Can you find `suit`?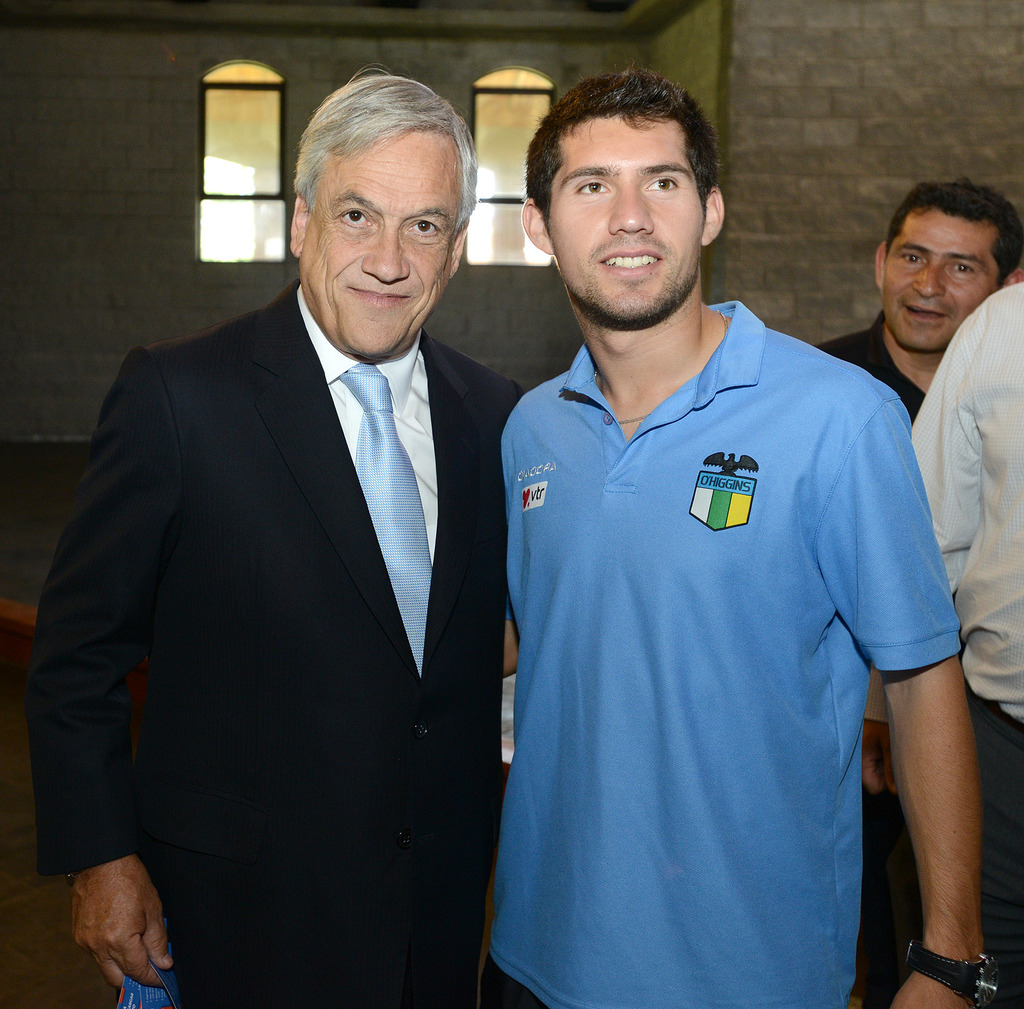
Yes, bounding box: bbox=[22, 284, 524, 1008].
